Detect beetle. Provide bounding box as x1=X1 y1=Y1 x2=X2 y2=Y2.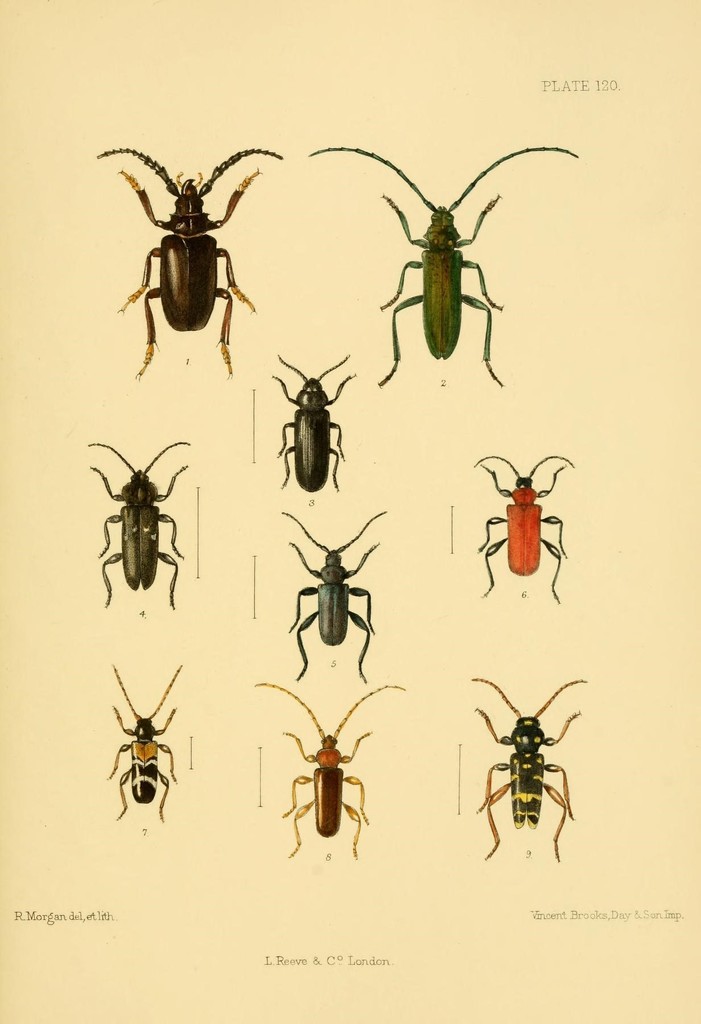
x1=277 y1=348 x2=348 y2=495.
